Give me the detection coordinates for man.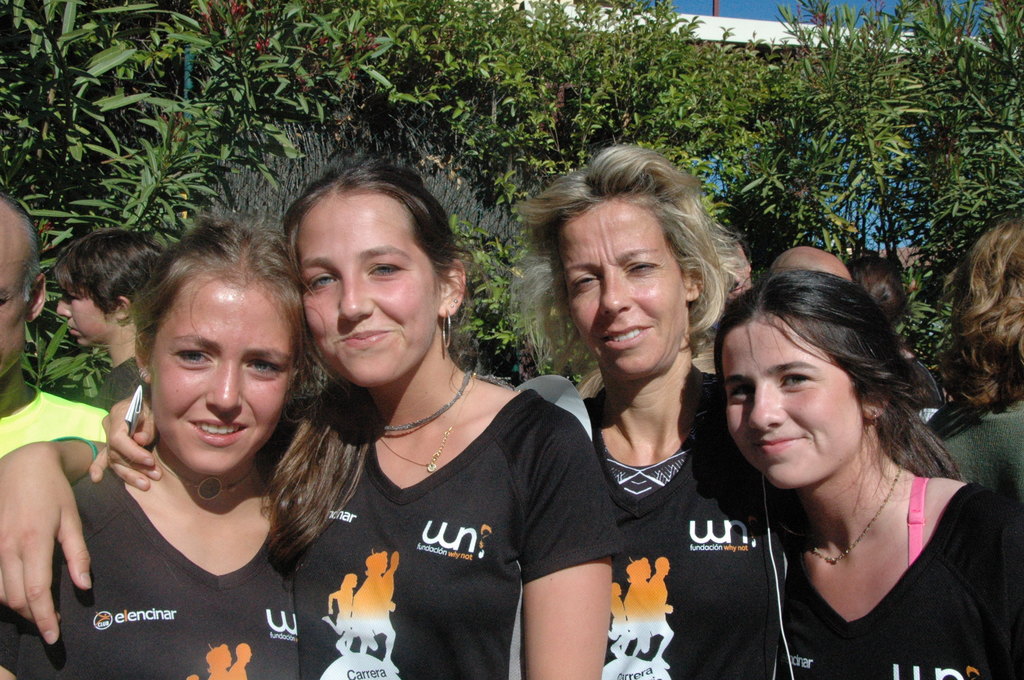
[left=0, top=186, right=106, bottom=460].
